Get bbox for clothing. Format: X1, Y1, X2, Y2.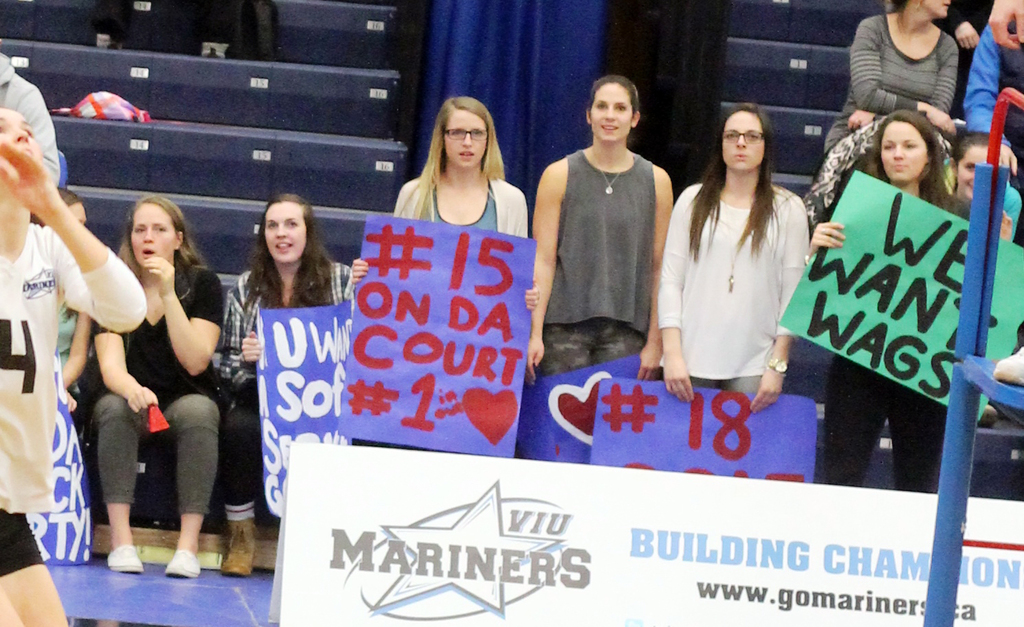
544, 142, 666, 378.
